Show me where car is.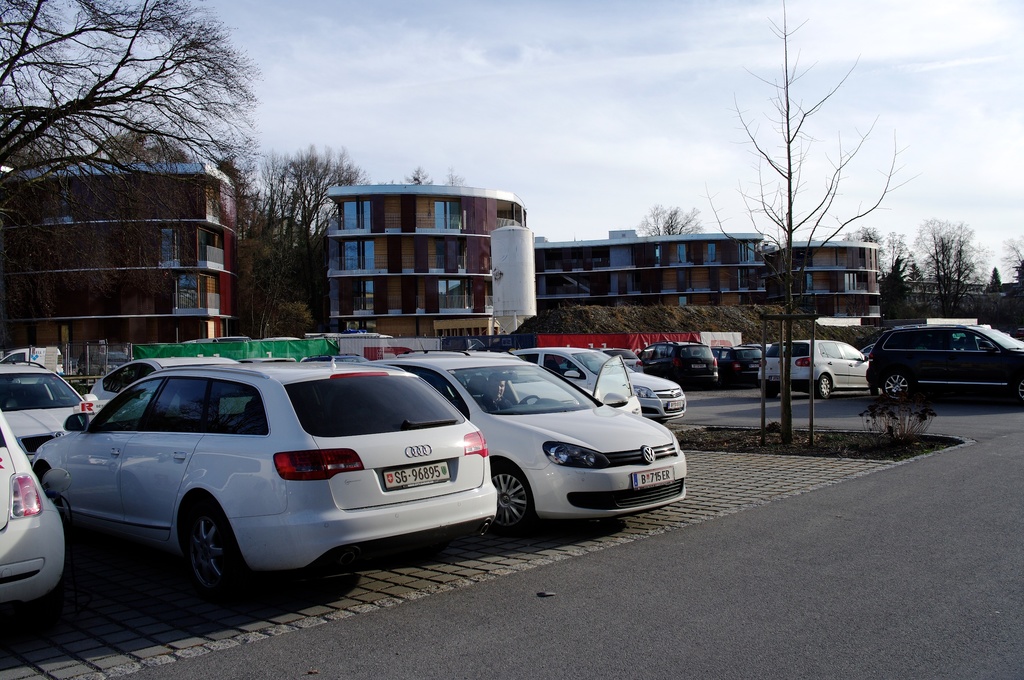
car is at bbox=(0, 358, 95, 459).
